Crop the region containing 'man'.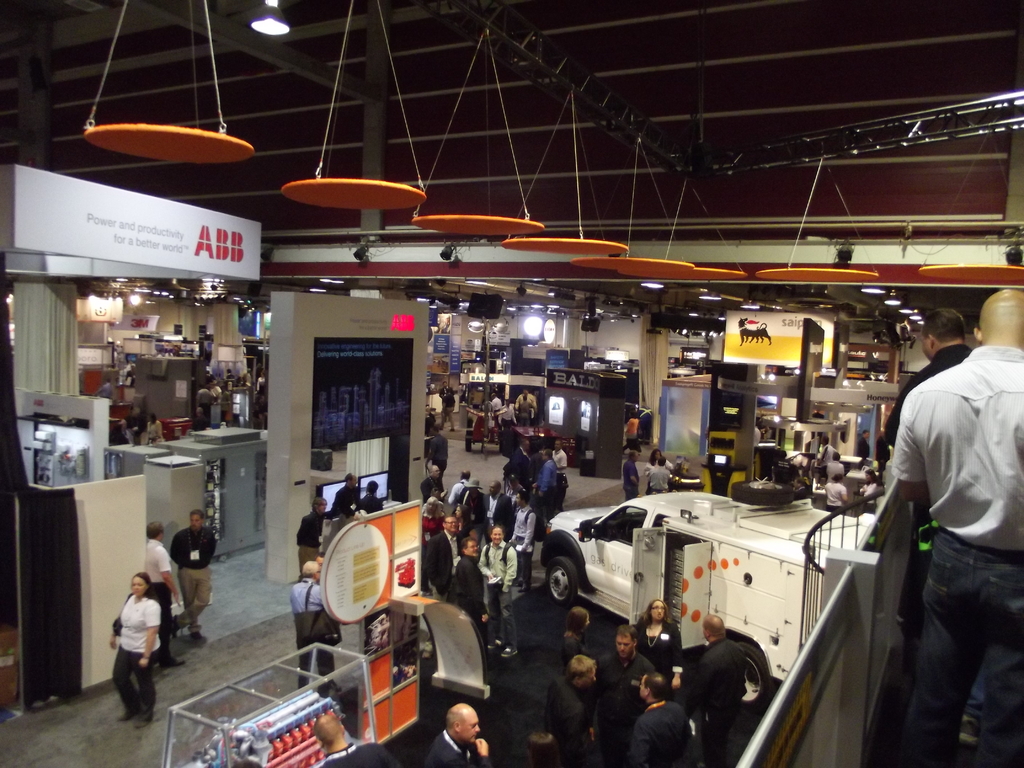
Crop region: bbox(438, 382, 452, 397).
